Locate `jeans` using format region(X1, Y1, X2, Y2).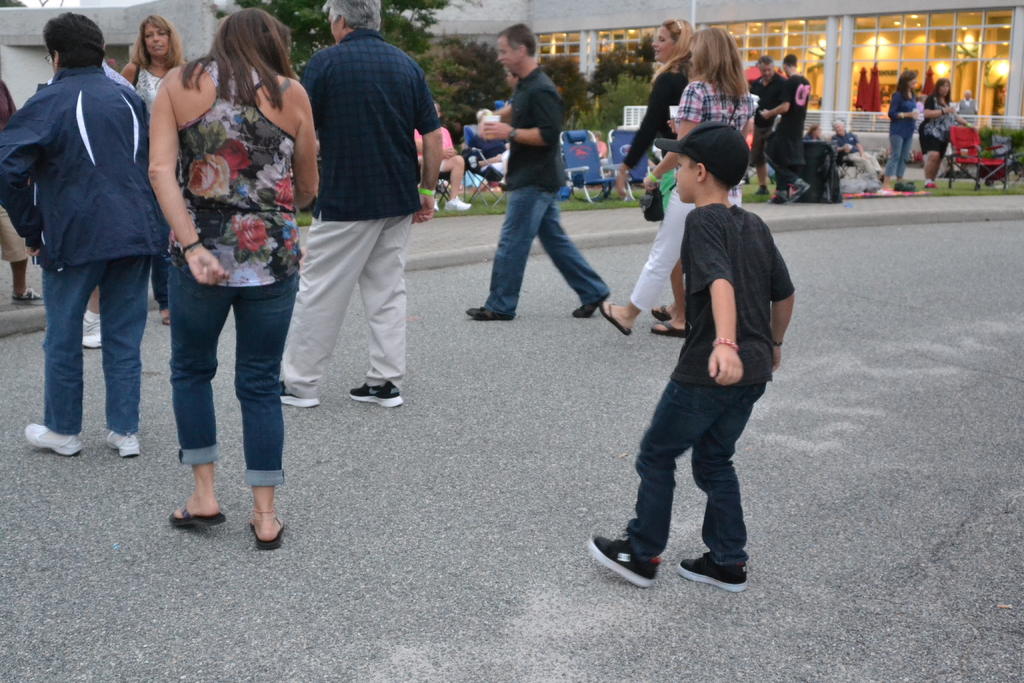
region(883, 131, 913, 175).
